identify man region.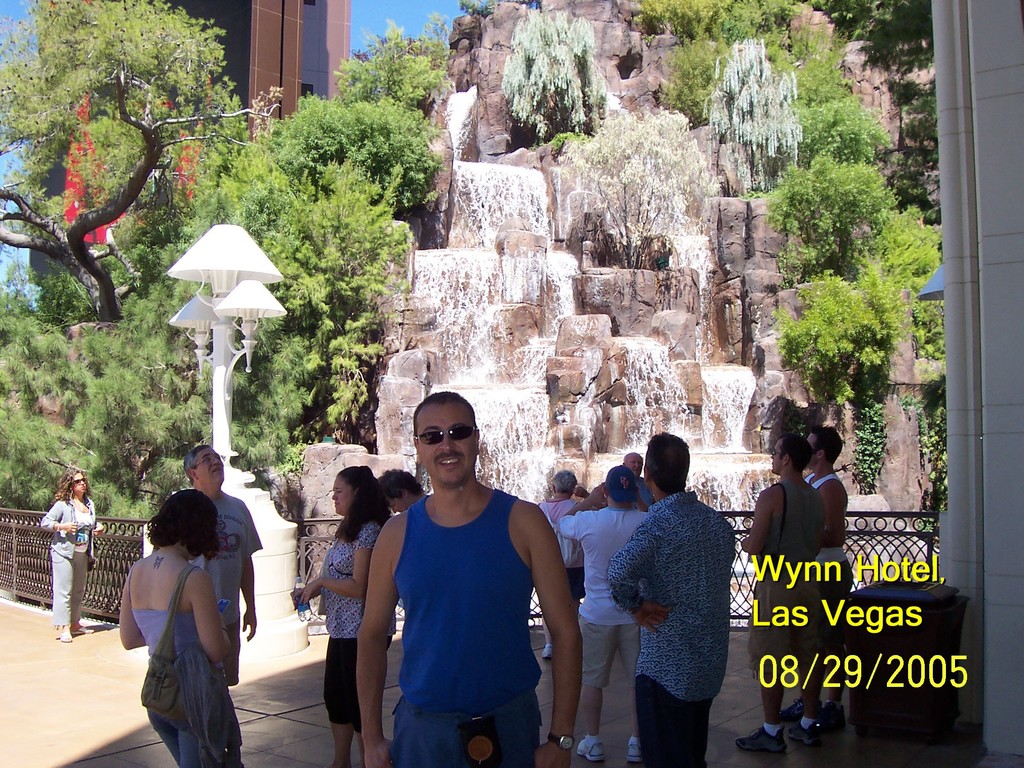
Region: locate(558, 467, 649, 767).
